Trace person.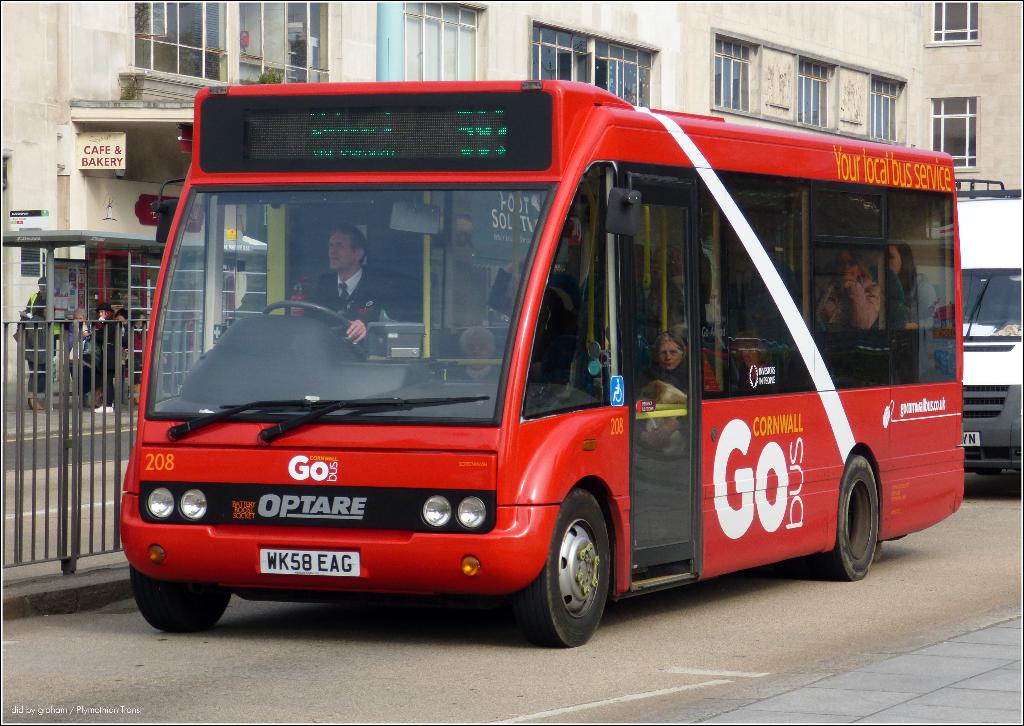
Traced to bbox(649, 336, 719, 400).
